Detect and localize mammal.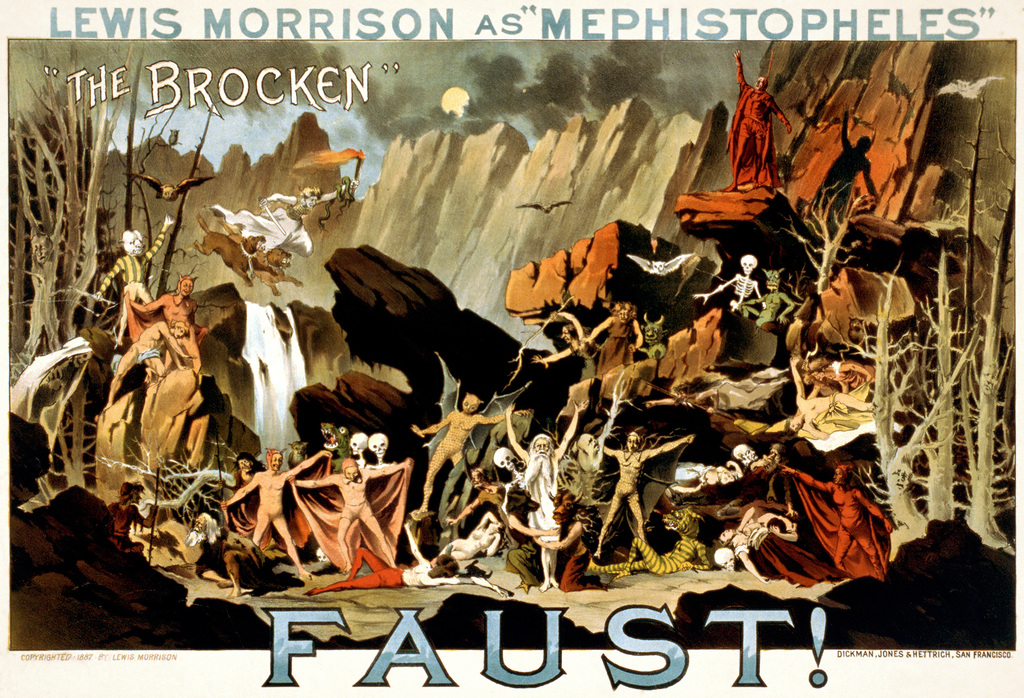
Localized at box(740, 265, 793, 327).
